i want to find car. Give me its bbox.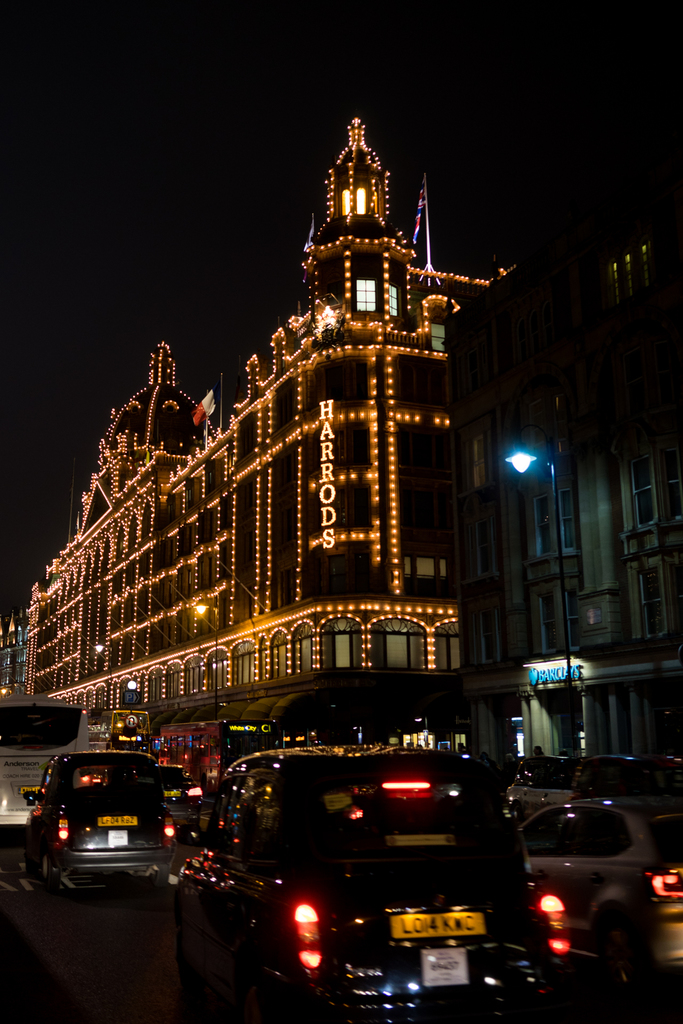
l=149, t=764, r=205, b=837.
